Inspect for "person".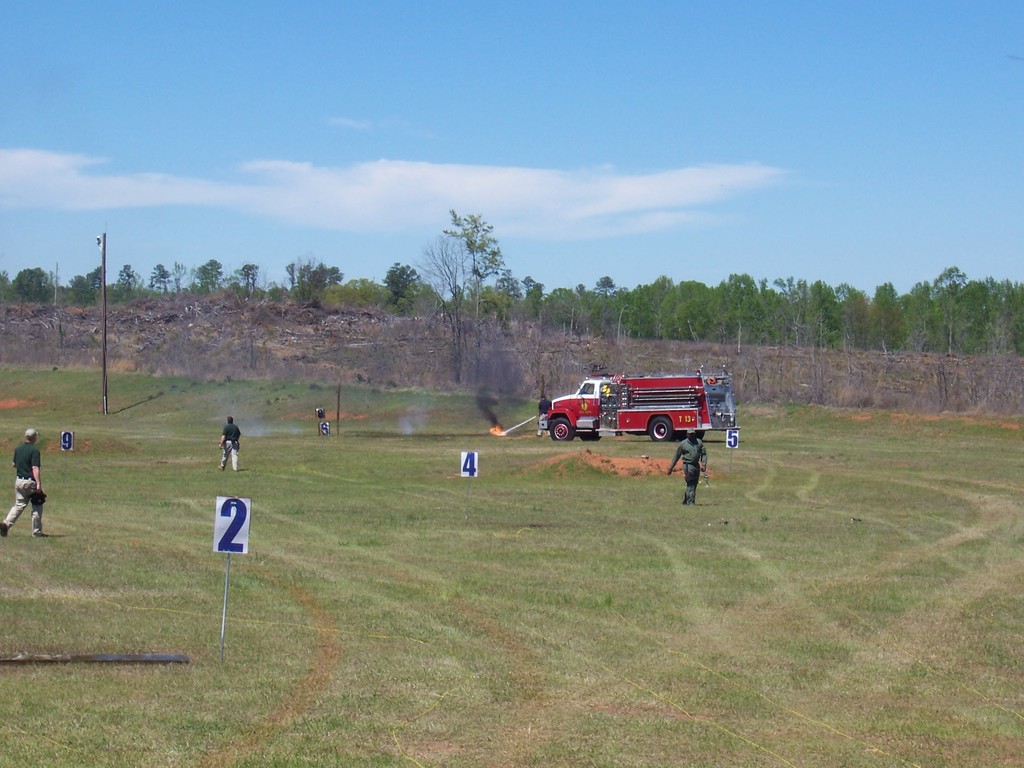
Inspection: 669:424:710:509.
